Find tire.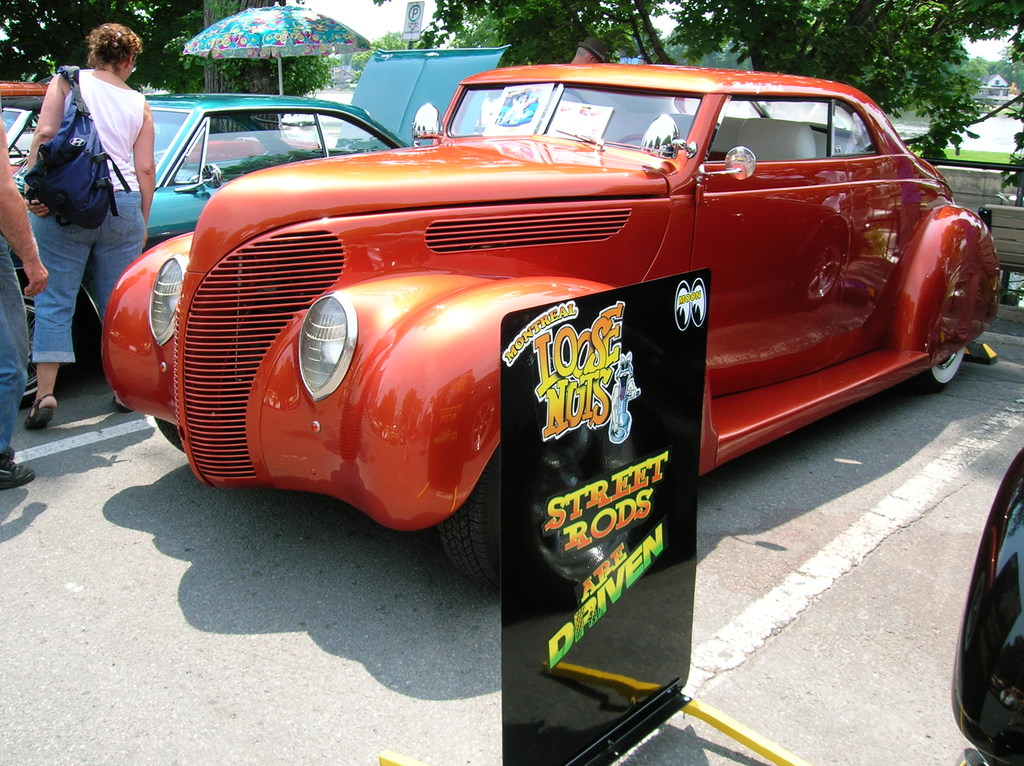
x1=434 y1=445 x2=501 y2=588.
